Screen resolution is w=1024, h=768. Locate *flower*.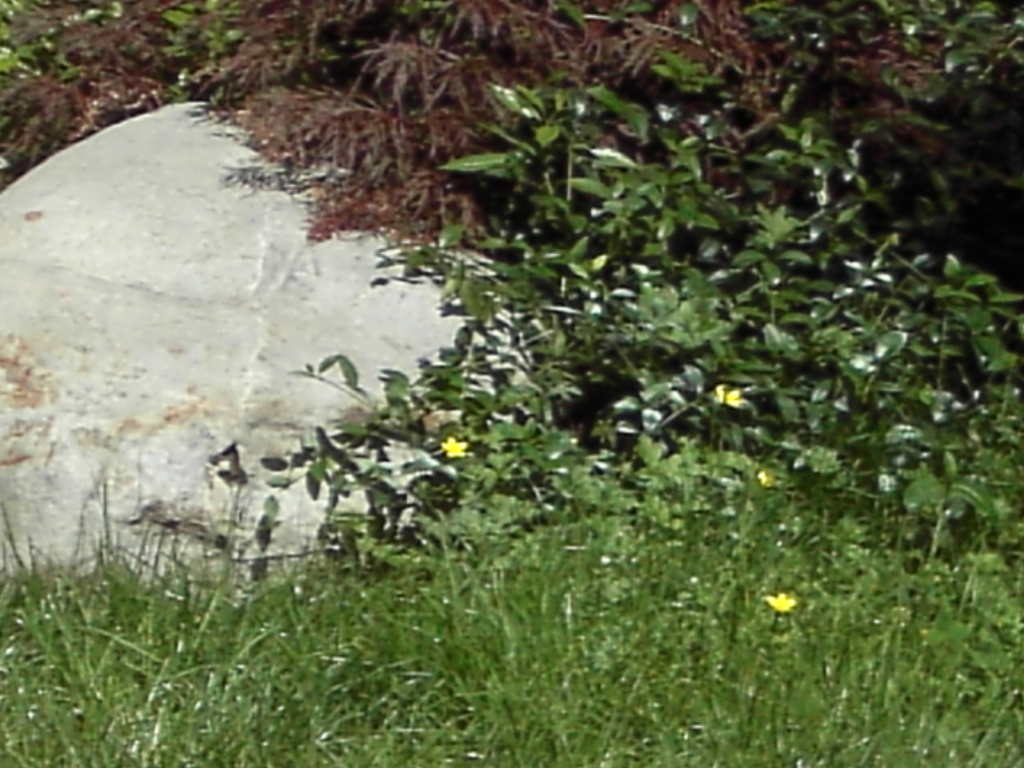
l=434, t=434, r=471, b=462.
